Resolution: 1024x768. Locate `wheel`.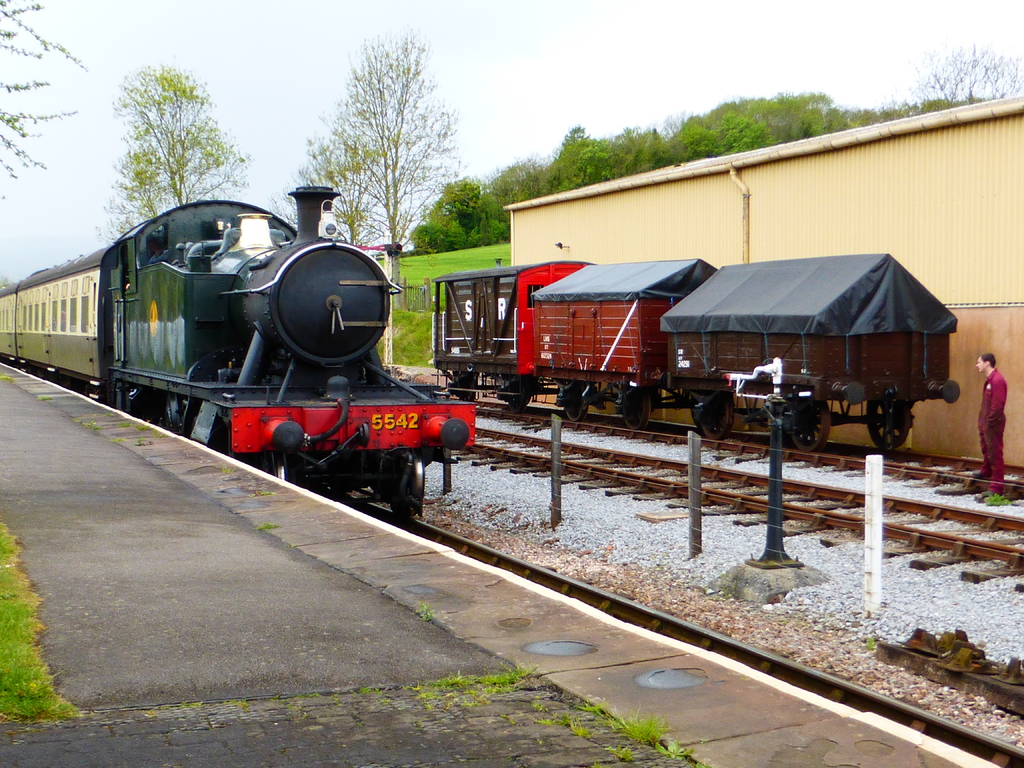
select_region(793, 400, 835, 452).
